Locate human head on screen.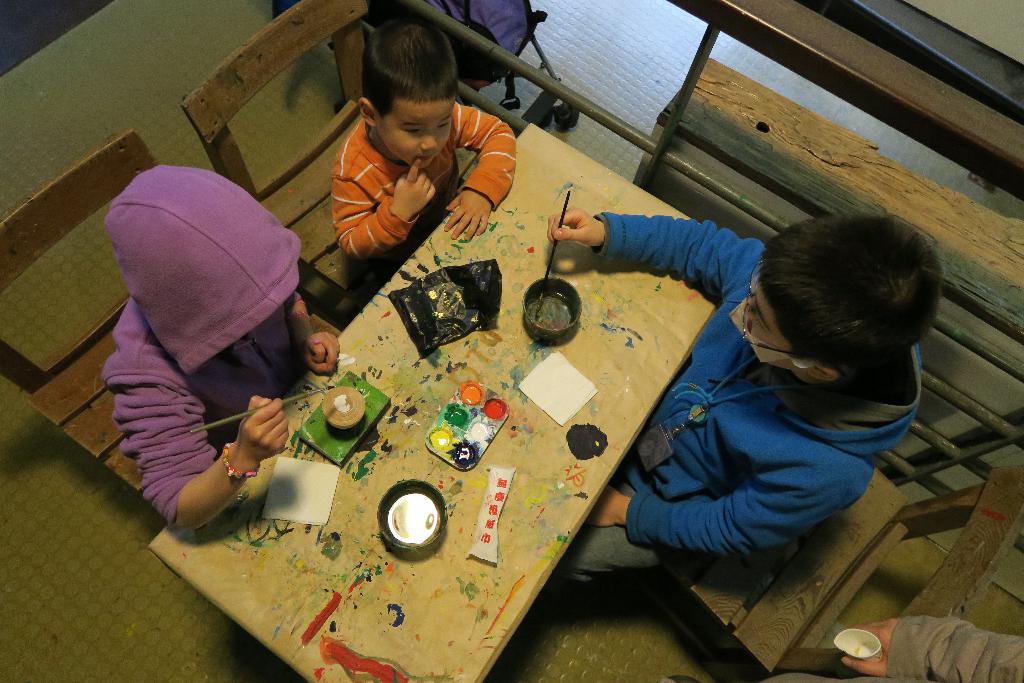
On screen at 347, 23, 467, 169.
